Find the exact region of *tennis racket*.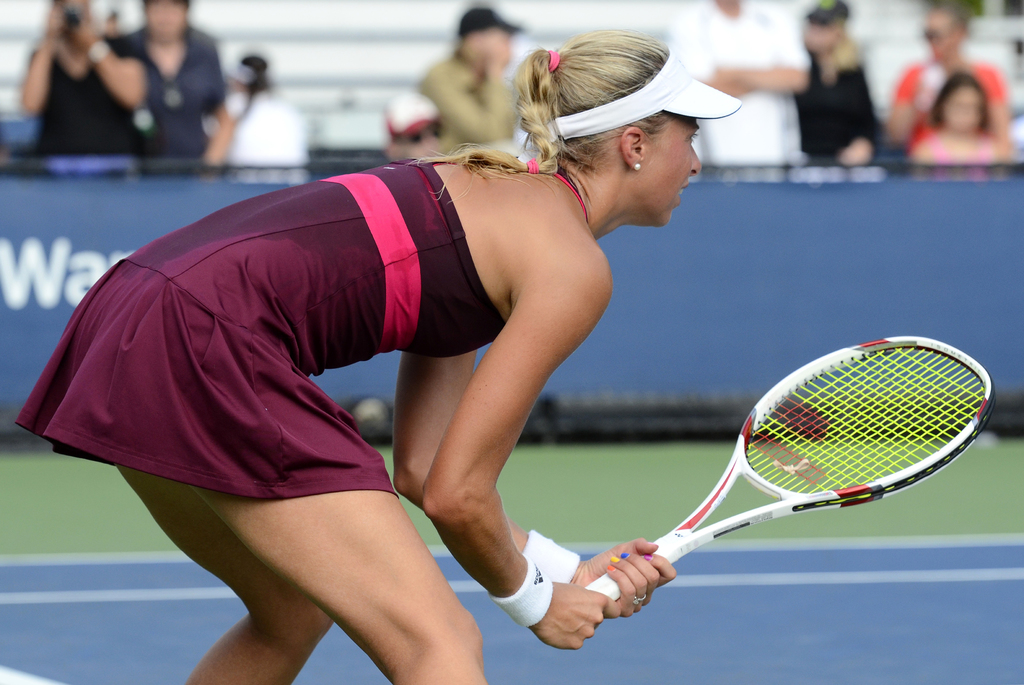
Exact region: (590,334,995,604).
